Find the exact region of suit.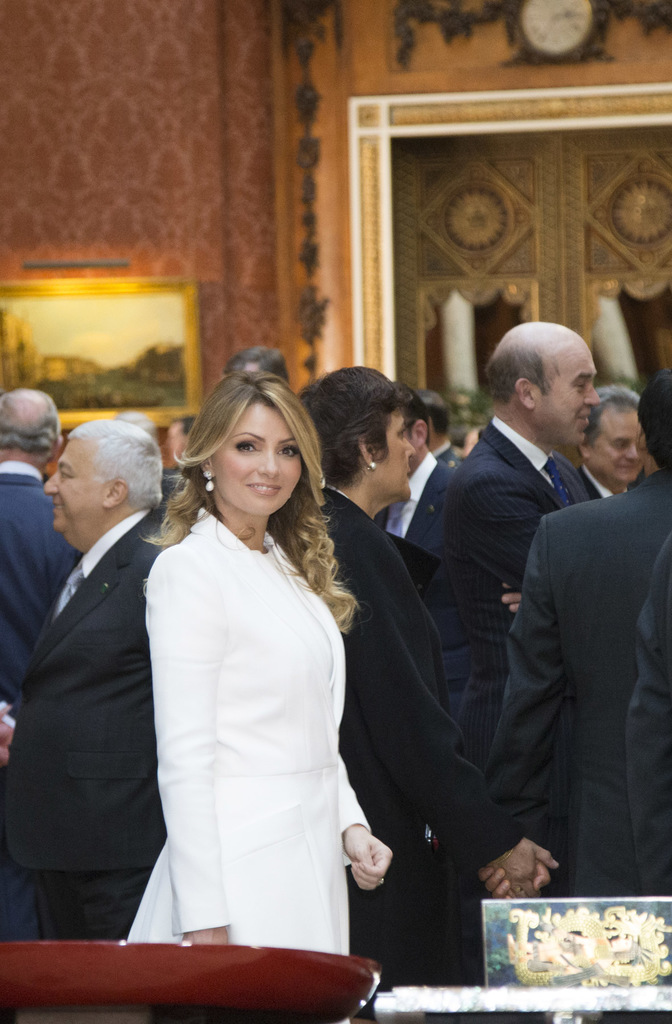
Exact region: BBox(437, 413, 602, 774).
